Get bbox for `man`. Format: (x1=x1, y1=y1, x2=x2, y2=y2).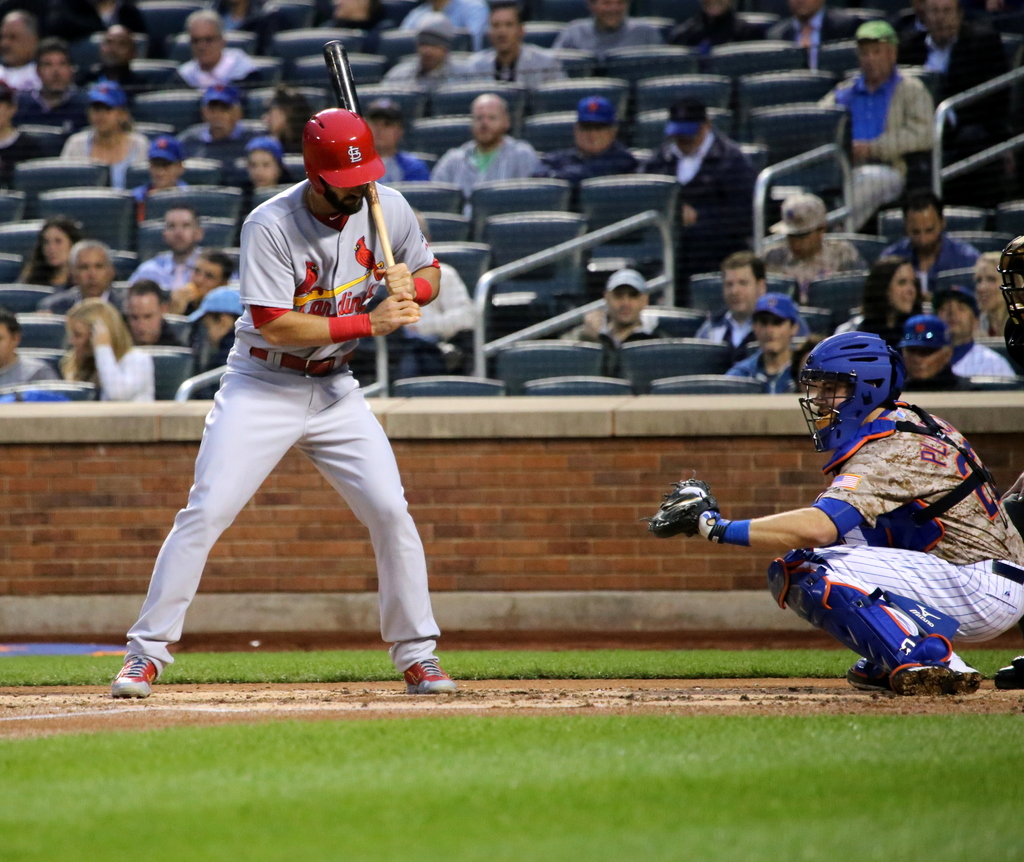
(x1=13, y1=38, x2=92, y2=123).
